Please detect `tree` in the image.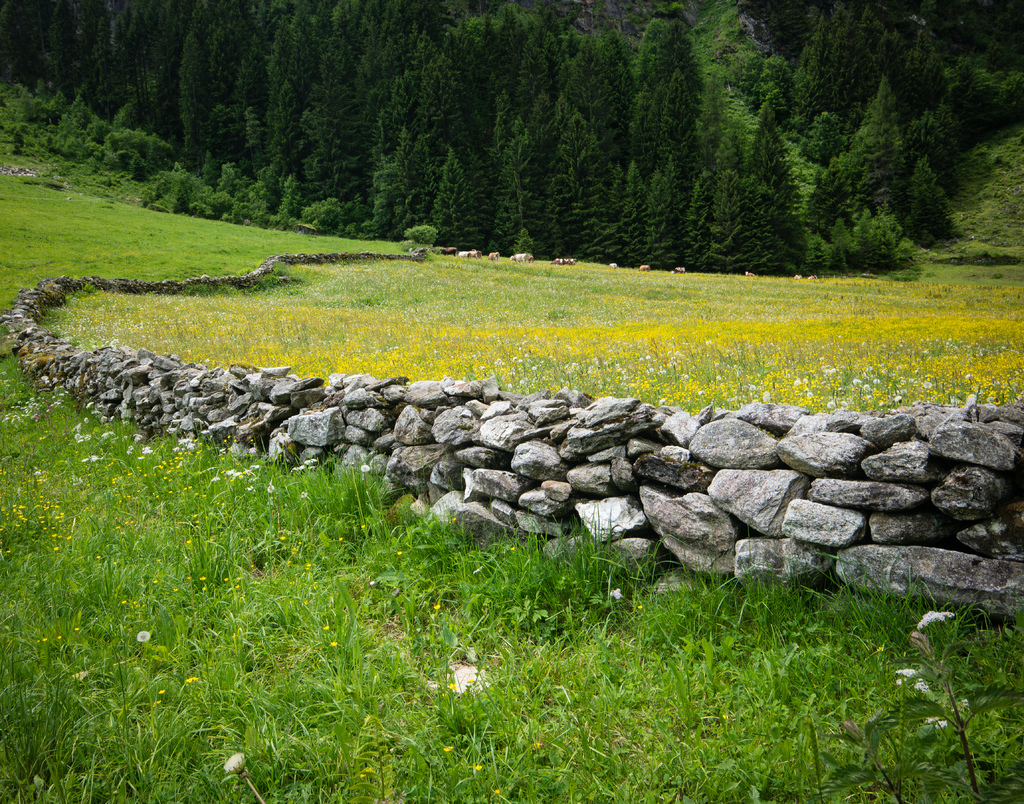
bbox(710, 163, 740, 272).
